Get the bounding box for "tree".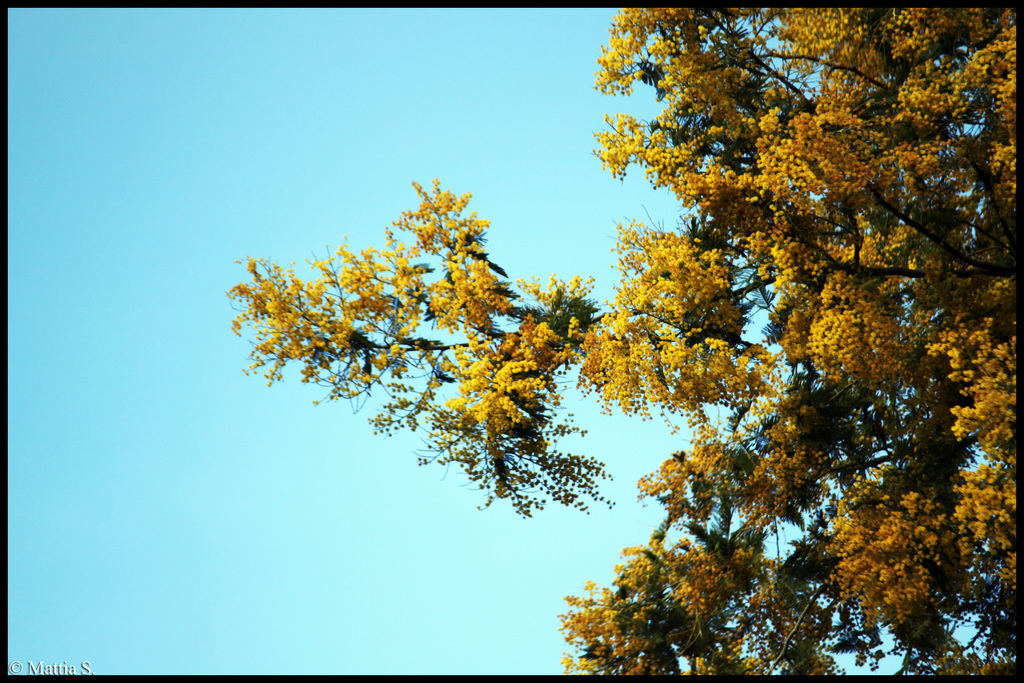
[x1=223, y1=4, x2=1018, y2=681].
